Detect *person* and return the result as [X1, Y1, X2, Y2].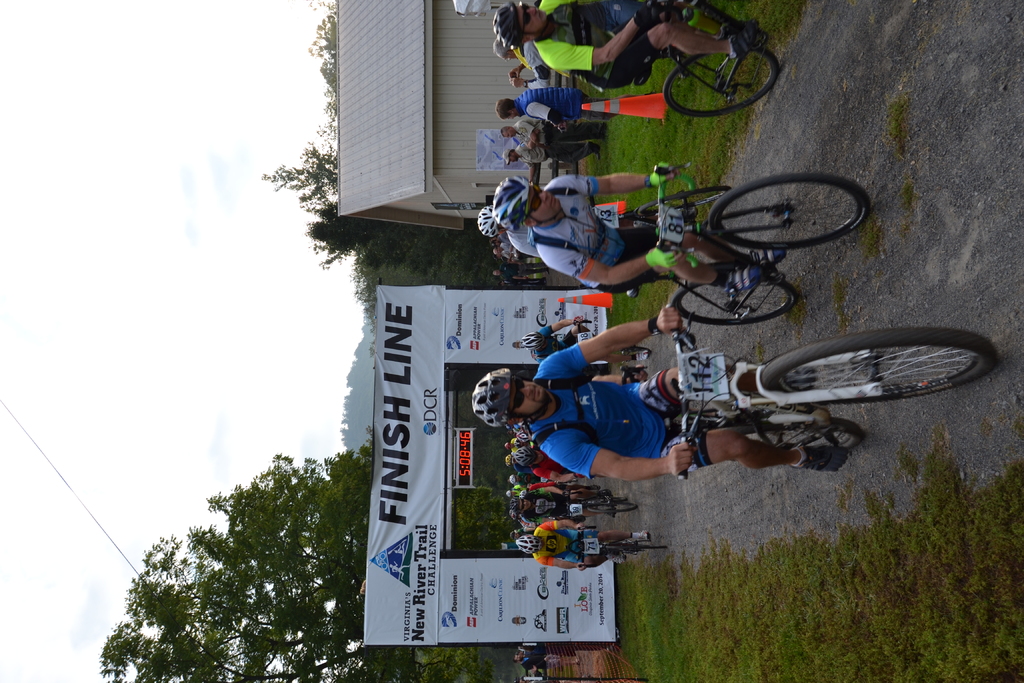
[516, 522, 650, 569].
